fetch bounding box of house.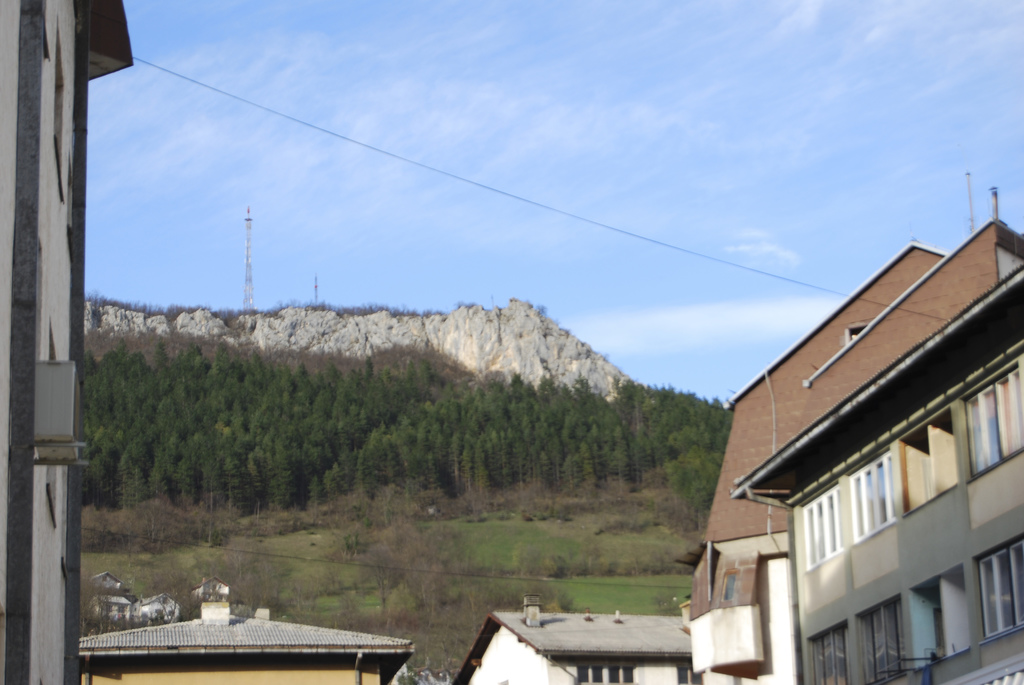
Bbox: [93,568,121,597].
